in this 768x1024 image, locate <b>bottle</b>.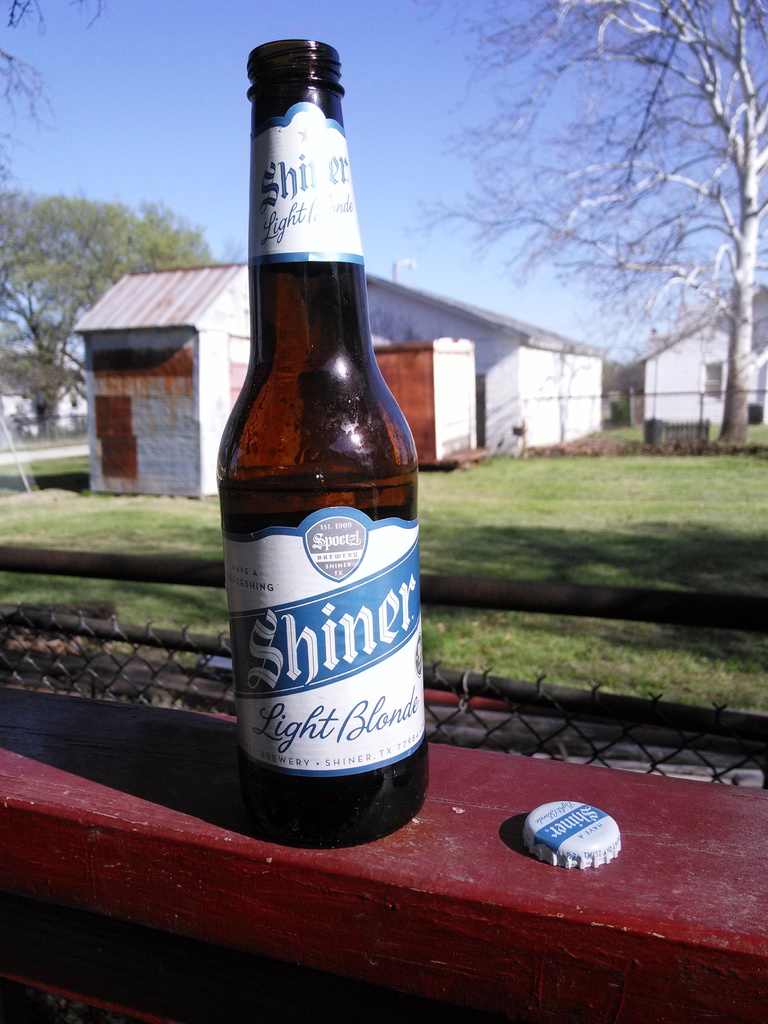
Bounding box: 215, 47, 428, 842.
